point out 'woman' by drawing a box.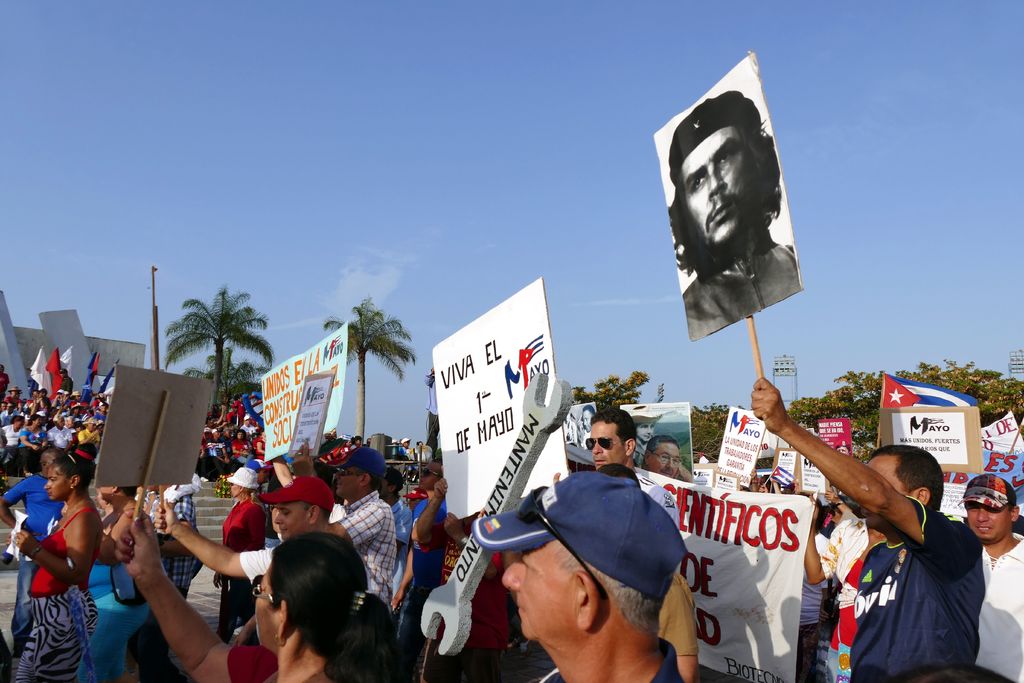
[0, 414, 30, 461].
